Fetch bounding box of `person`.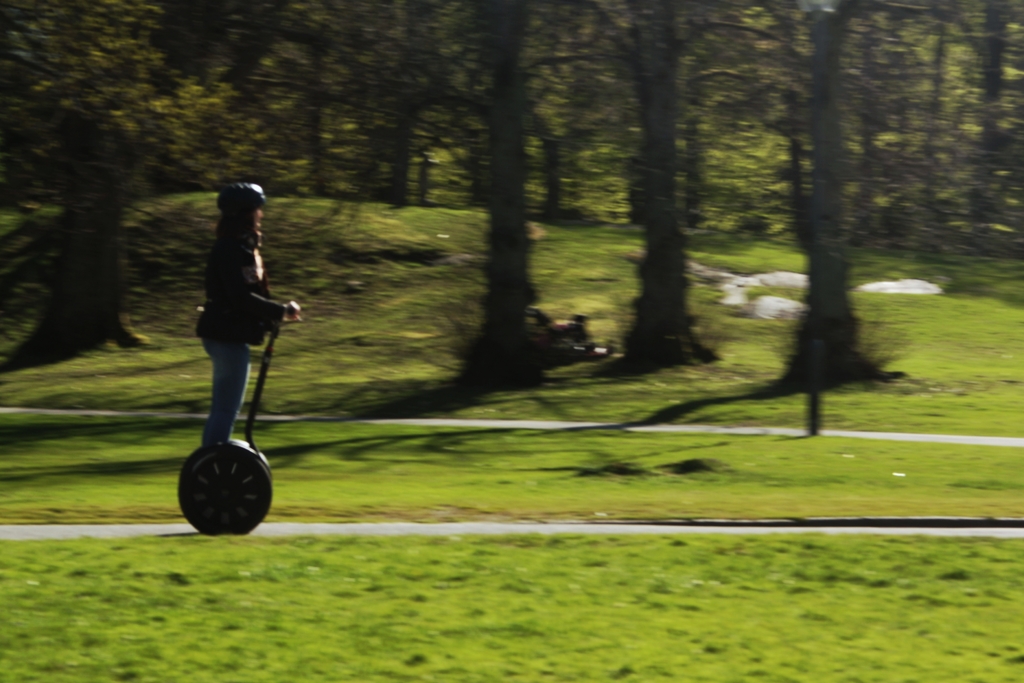
Bbox: detection(186, 181, 301, 458).
